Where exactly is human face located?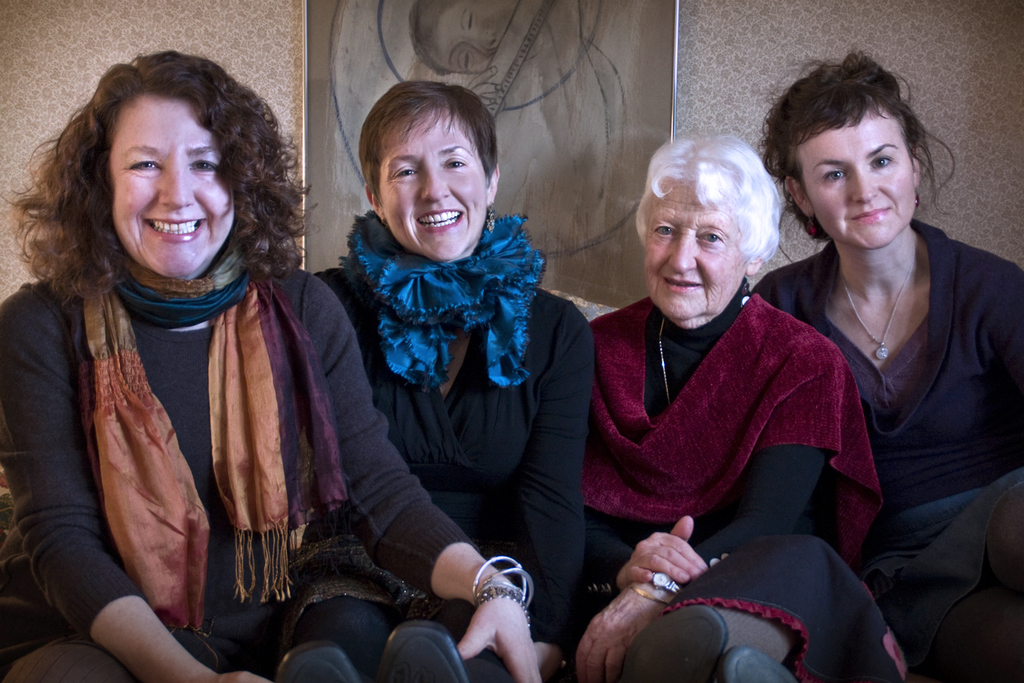
Its bounding box is bbox(641, 183, 748, 317).
